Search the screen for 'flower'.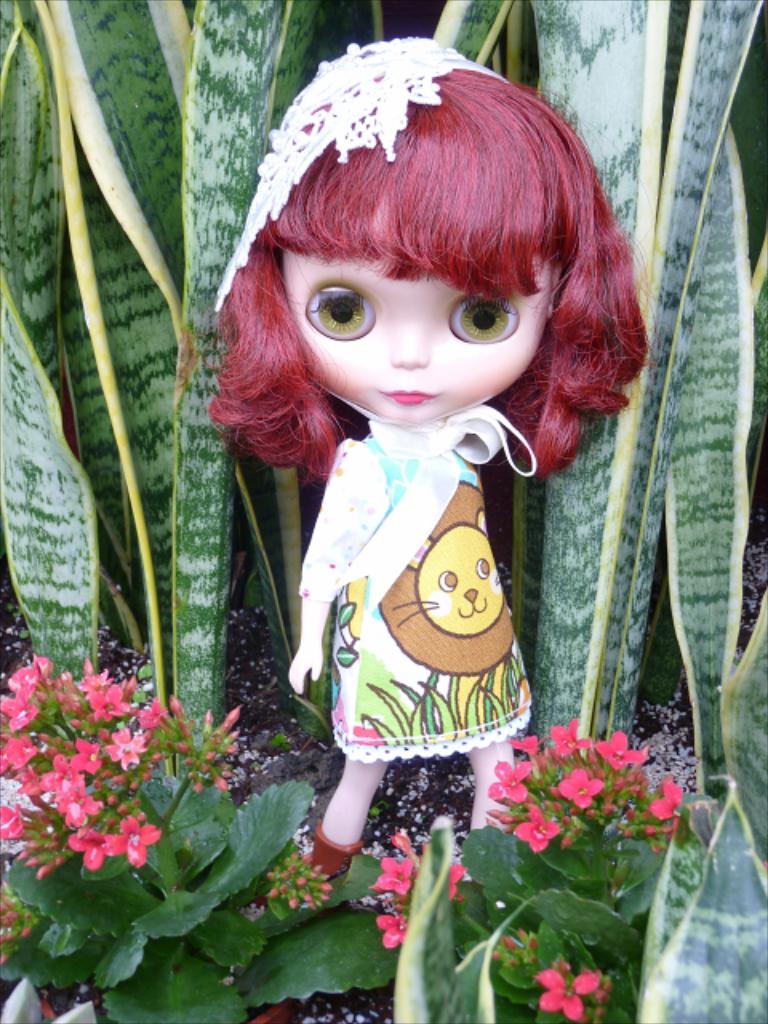
Found at l=488, t=762, r=539, b=808.
